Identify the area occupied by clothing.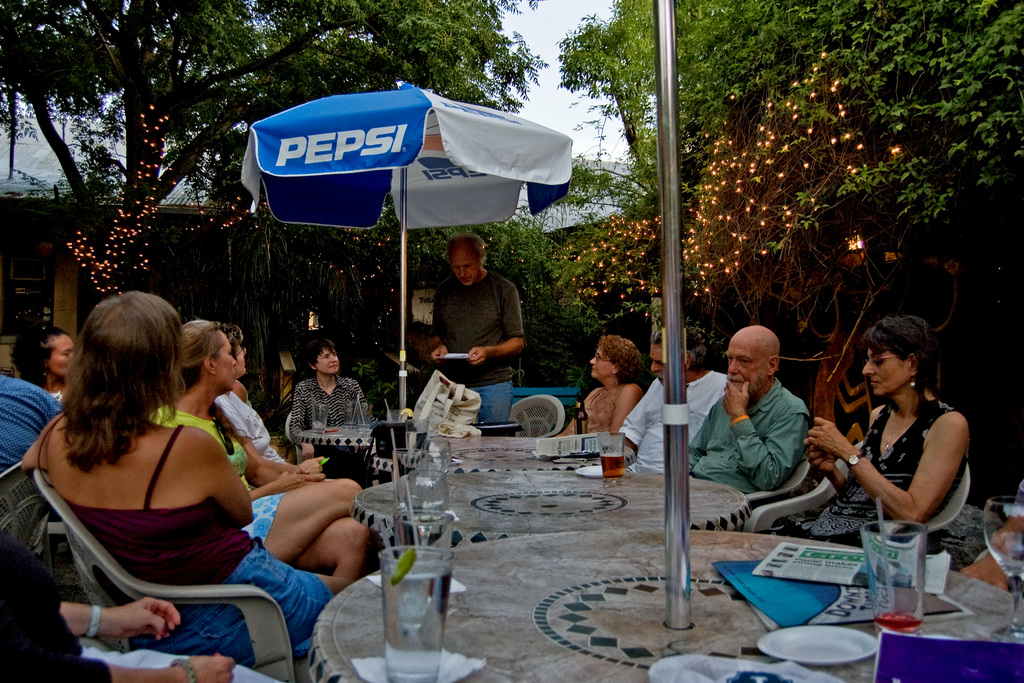
Area: BBox(241, 493, 280, 544).
